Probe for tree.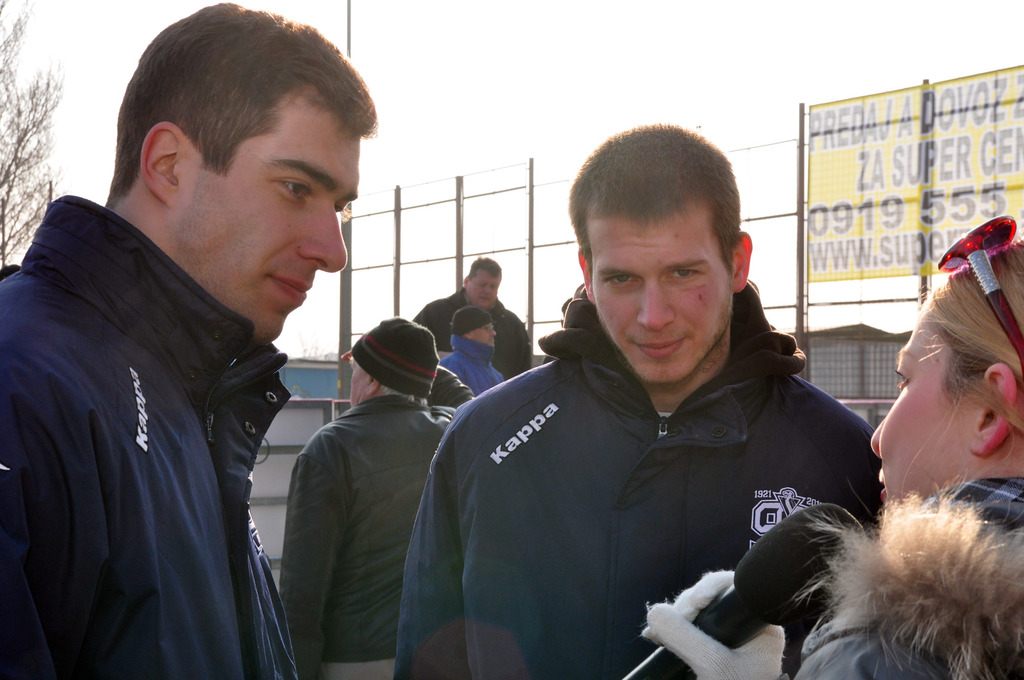
Probe result: box(0, 0, 68, 272).
